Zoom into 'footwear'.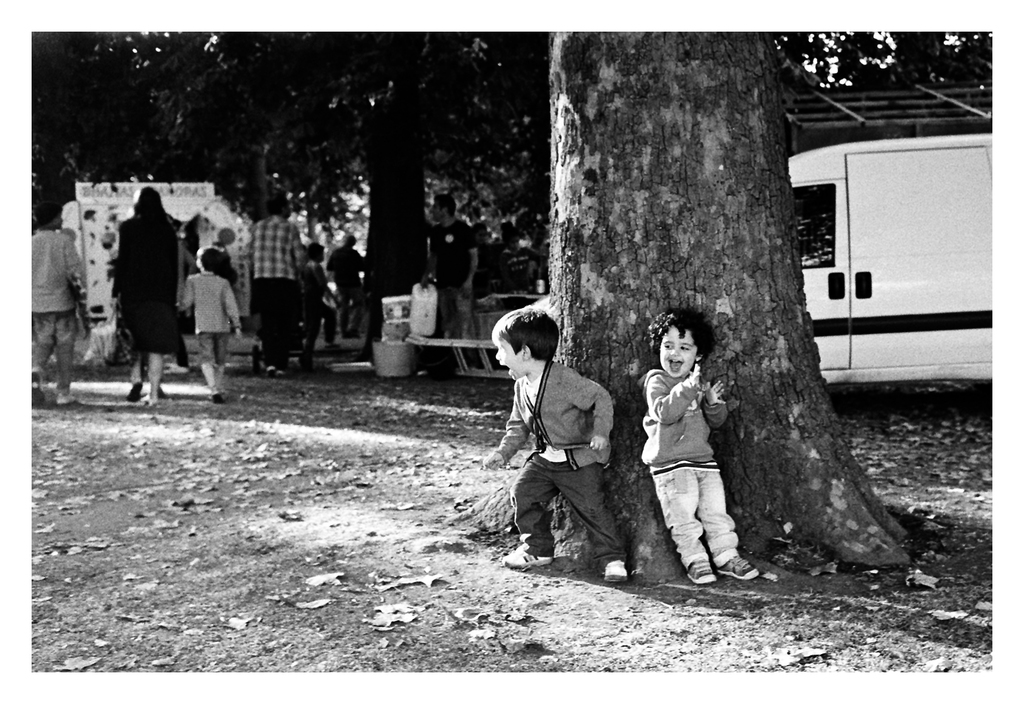
Zoom target: region(680, 563, 716, 585).
